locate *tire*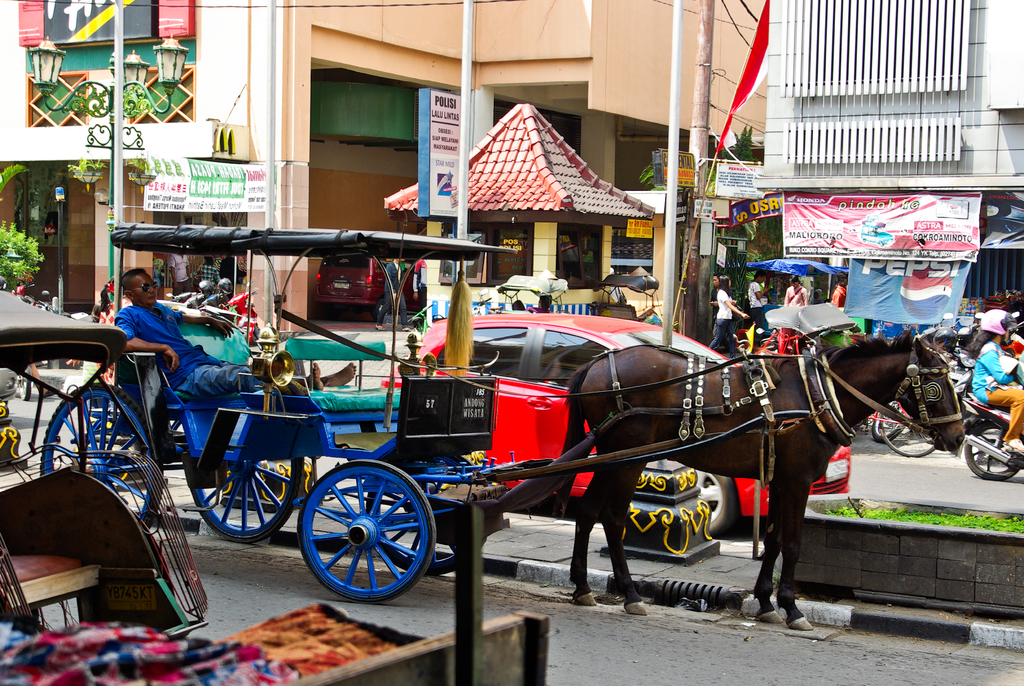
bbox(372, 296, 390, 320)
